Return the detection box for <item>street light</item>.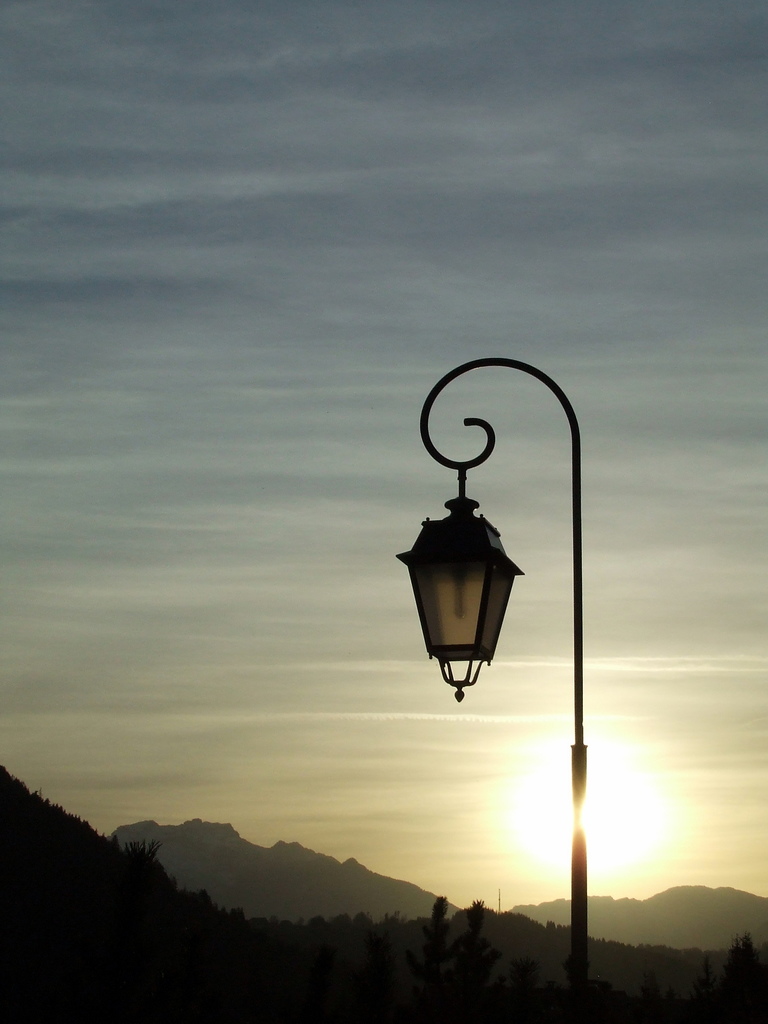
locate(401, 357, 595, 1023).
